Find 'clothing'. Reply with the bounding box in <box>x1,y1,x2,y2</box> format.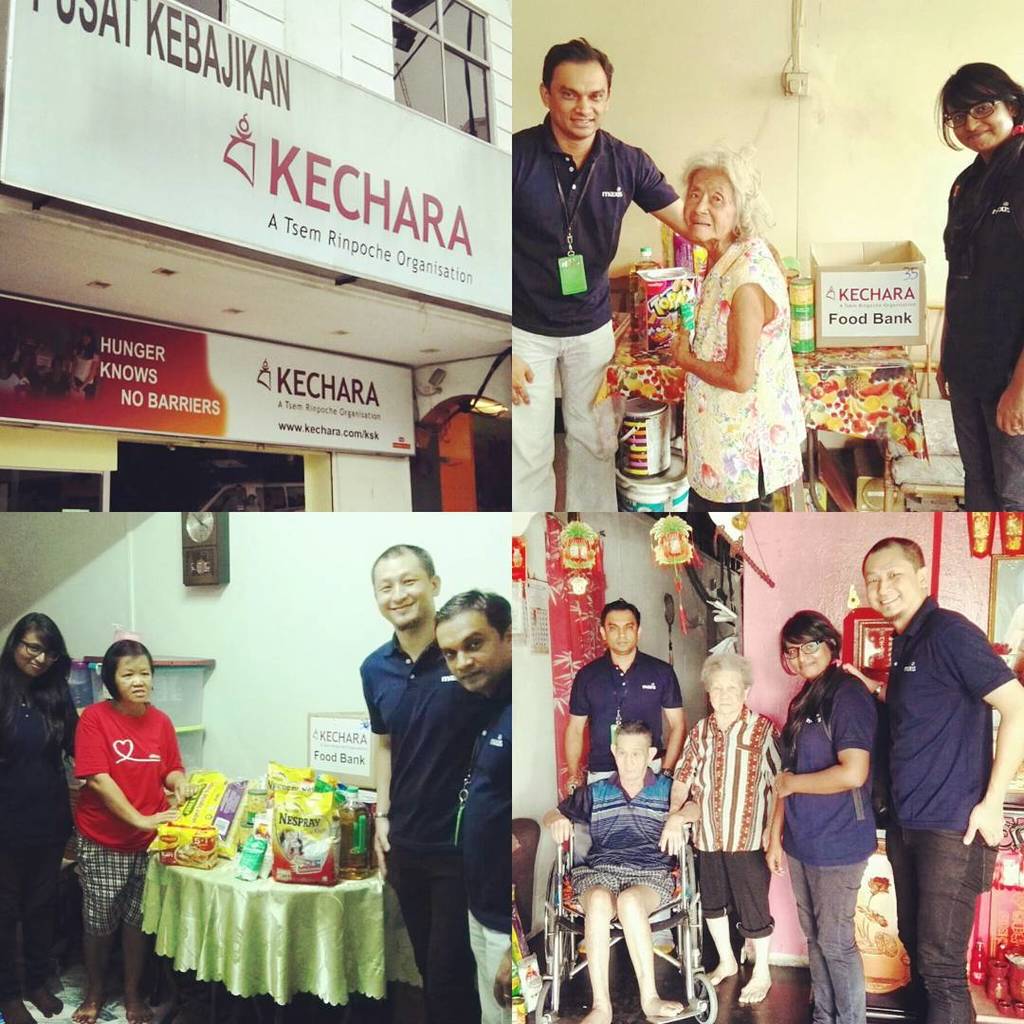
<box>879,836,995,1022</box>.
